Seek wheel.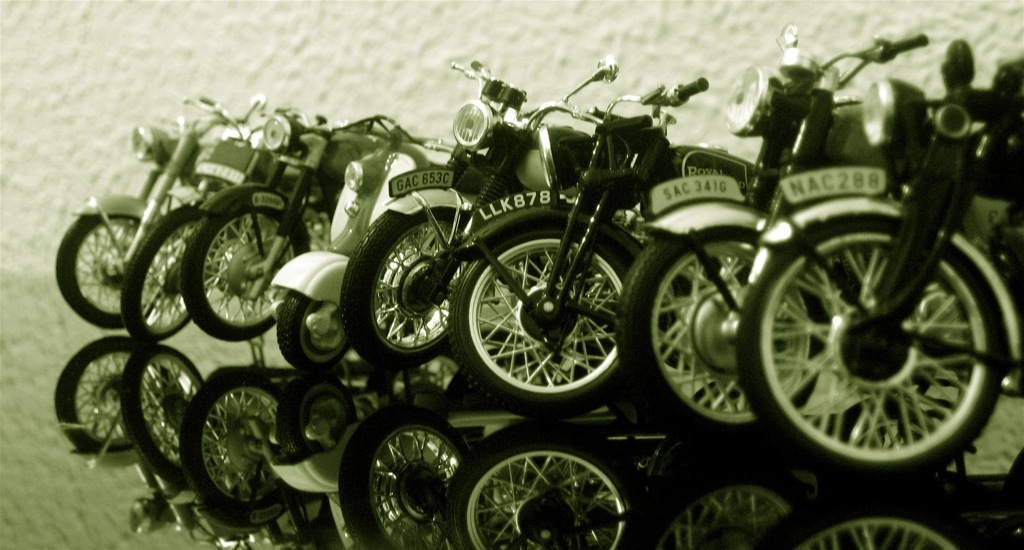
crop(615, 223, 764, 454).
